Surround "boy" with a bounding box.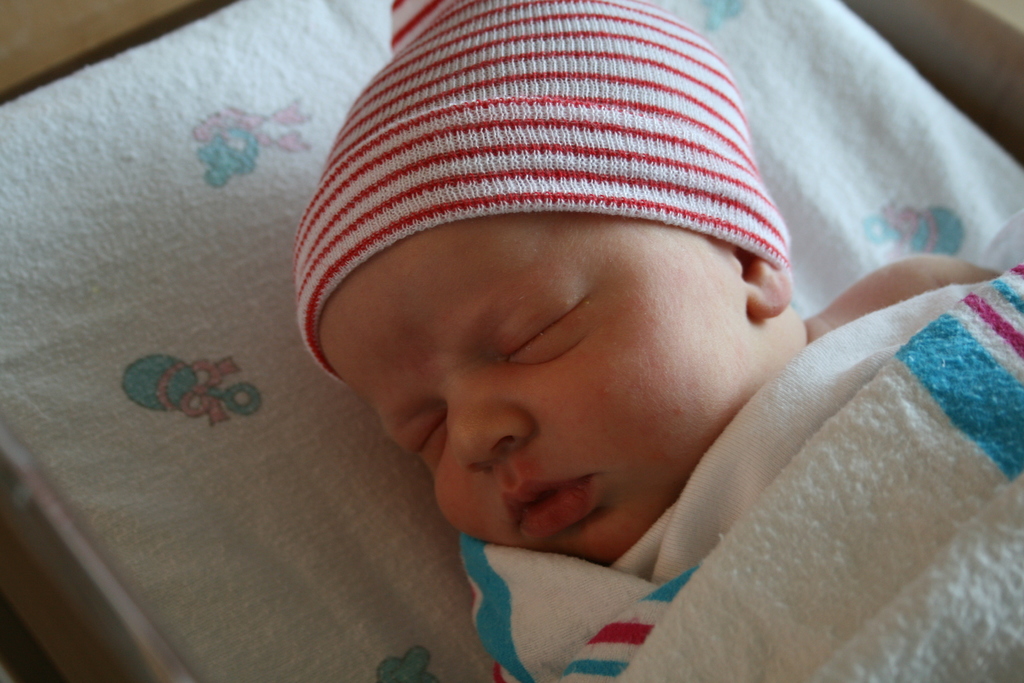
bbox=(294, 0, 1023, 682).
